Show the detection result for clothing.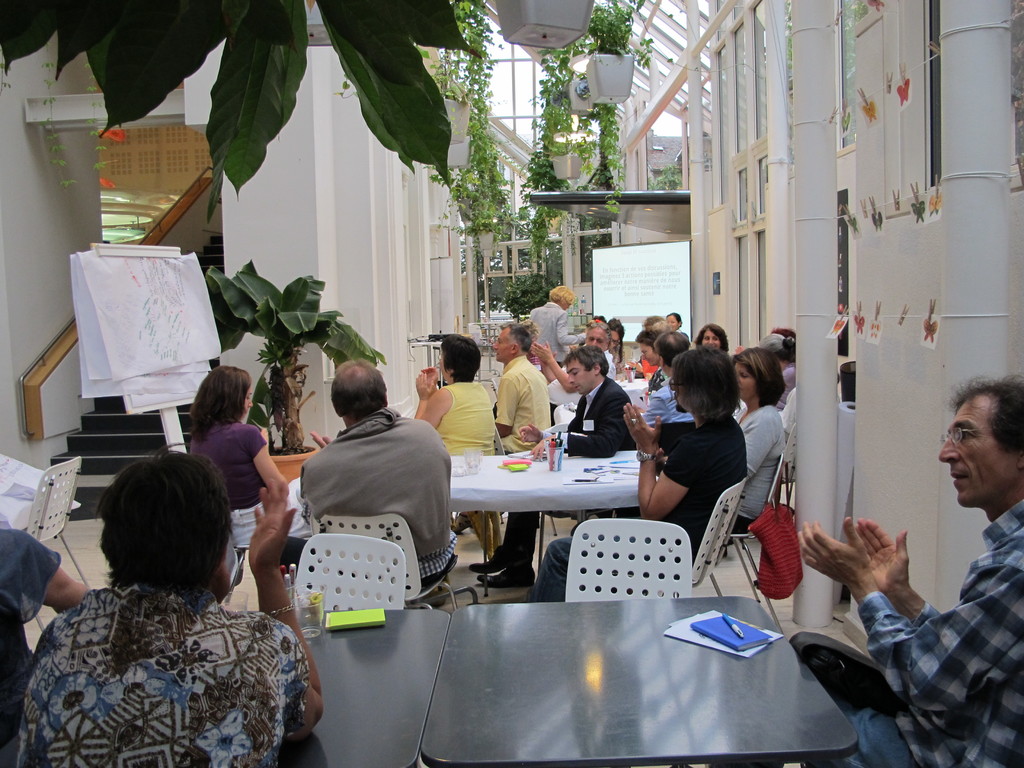
[188, 419, 311, 572].
